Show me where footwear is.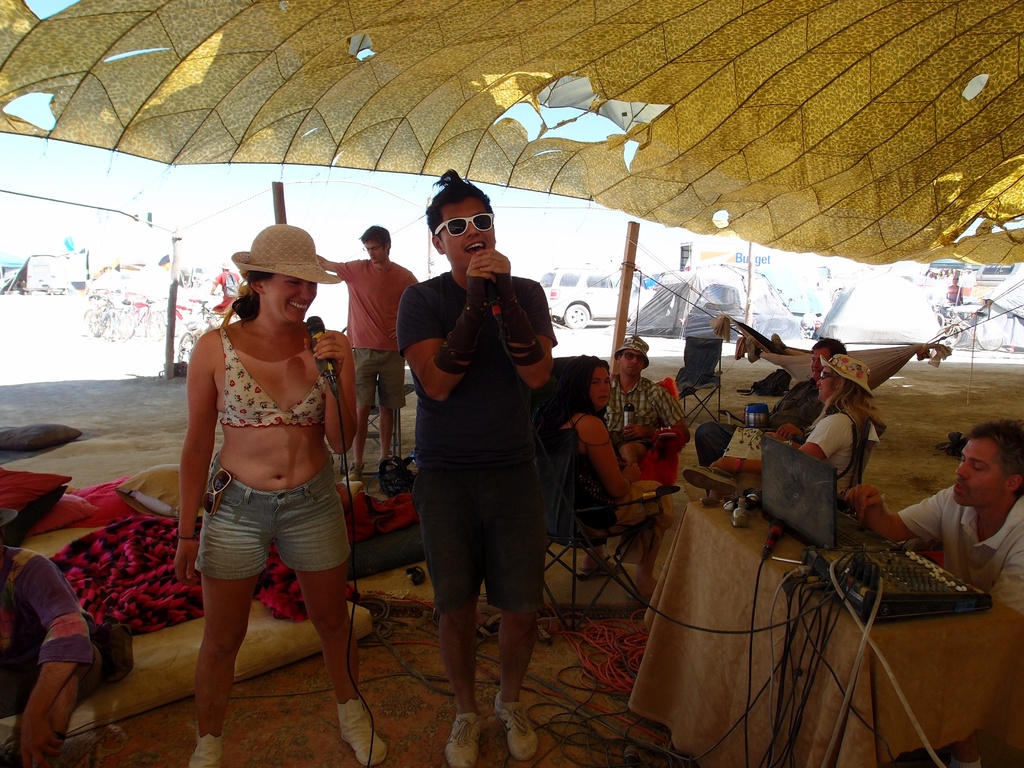
footwear is at (left=439, top=712, right=481, bottom=767).
